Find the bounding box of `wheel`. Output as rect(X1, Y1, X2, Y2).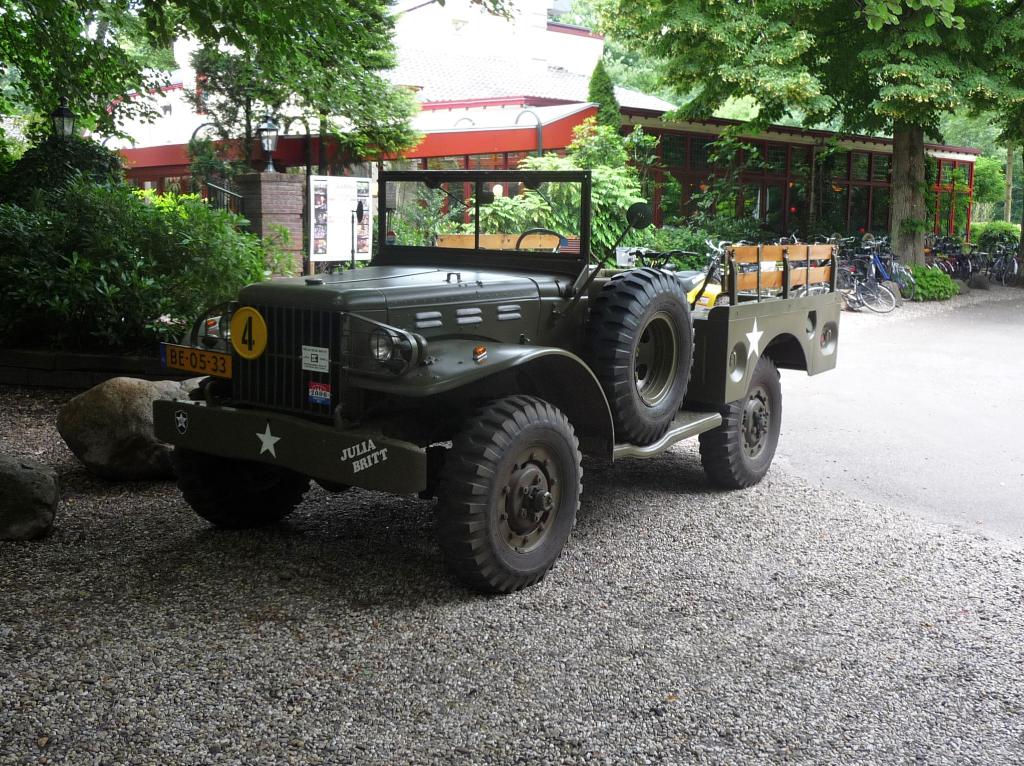
rect(691, 353, 776, 483).
